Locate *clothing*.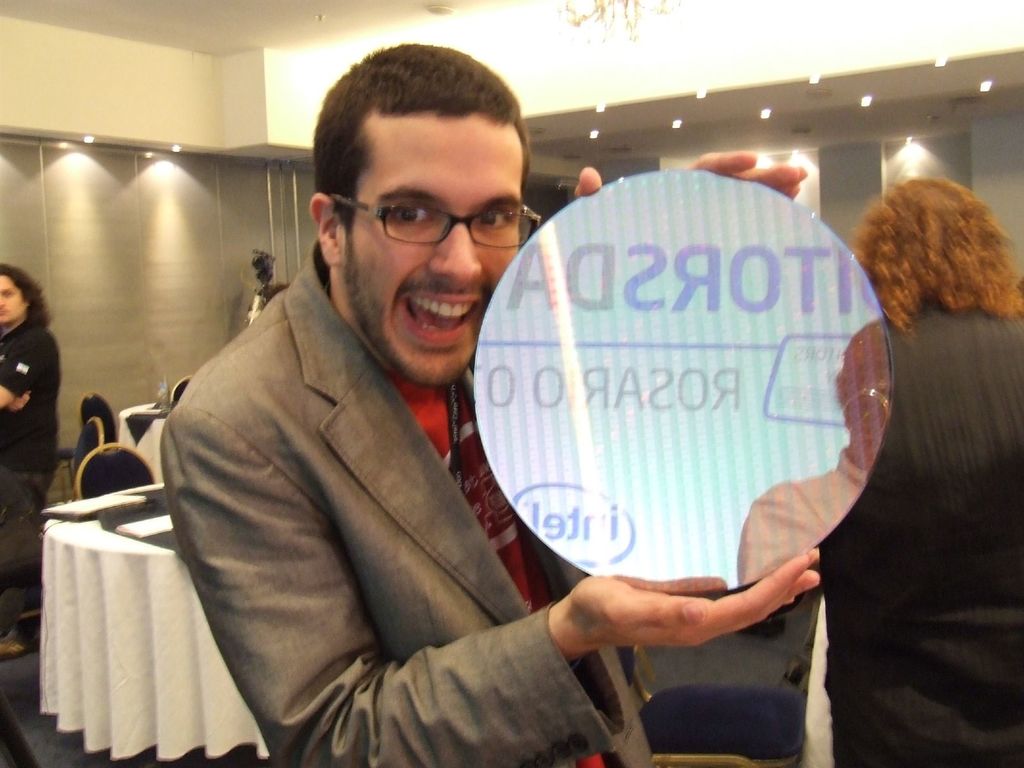
Bounding box: locate(824, 300, 1023, 767).
